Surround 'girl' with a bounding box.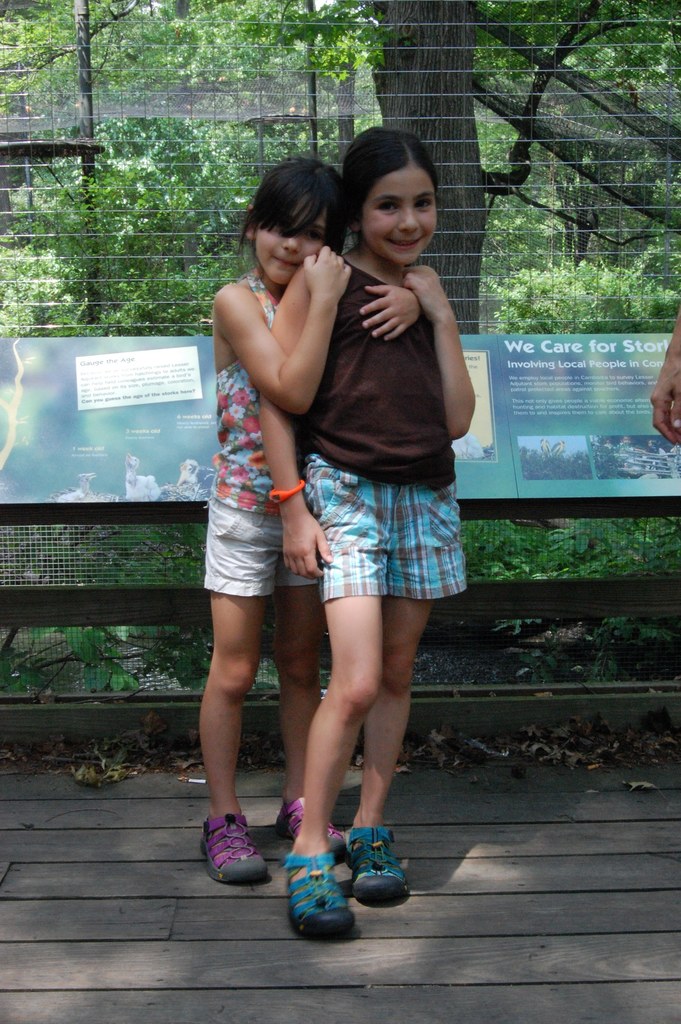
<bbox>254, 128, 475, 938</bbox>.
